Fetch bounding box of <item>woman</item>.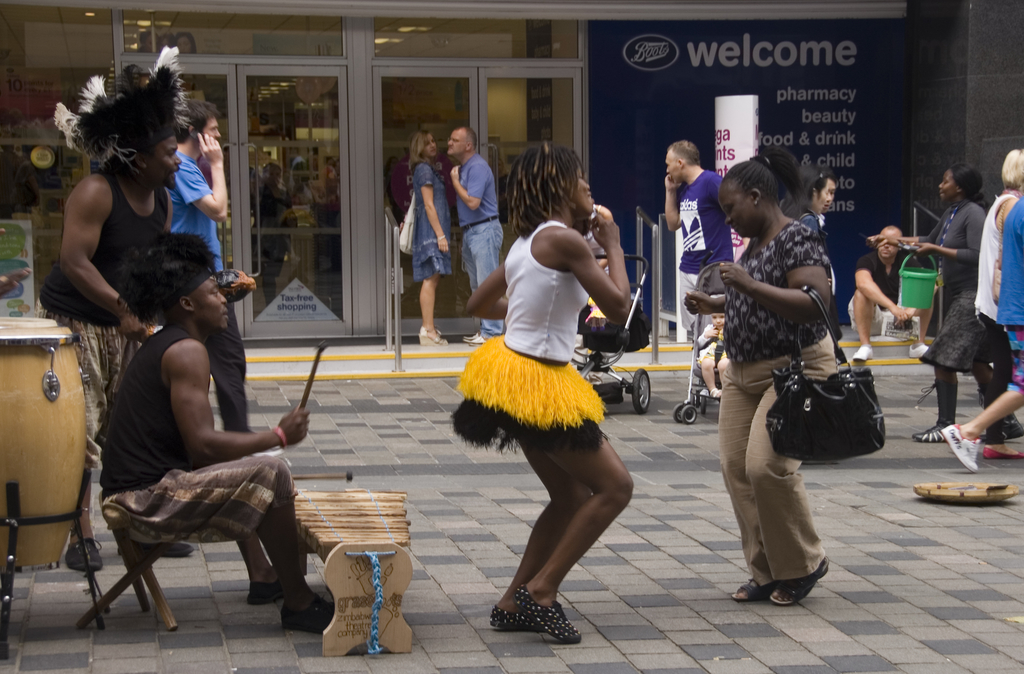
Bbox: x1=885 y1=165 x2=999 y2=437.
